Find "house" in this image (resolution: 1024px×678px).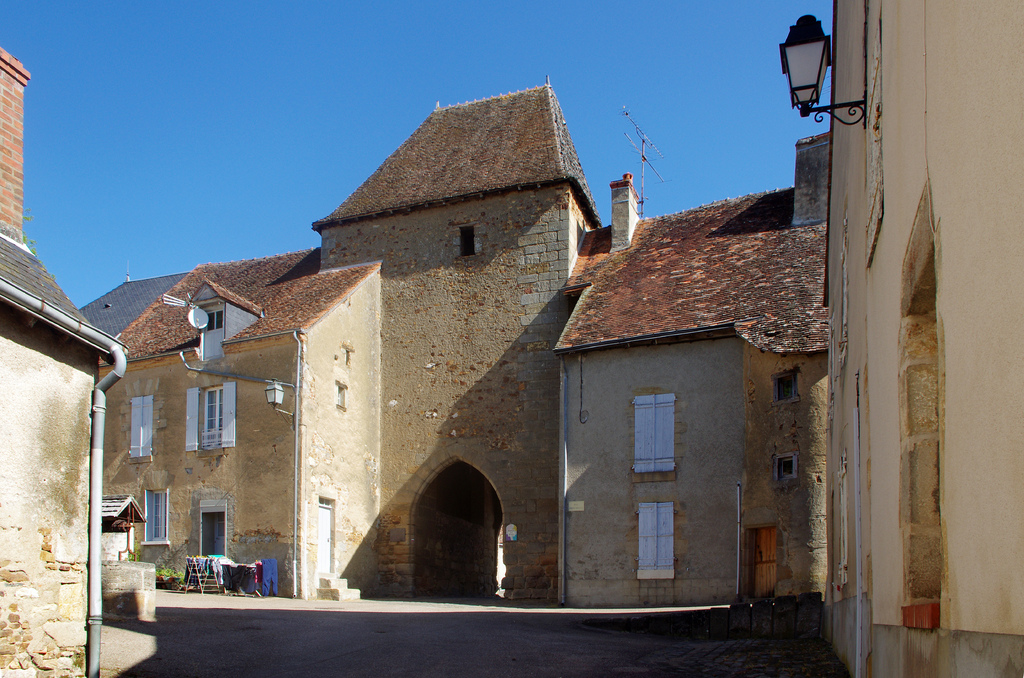
l=548, t=130, r=832, b=613.
